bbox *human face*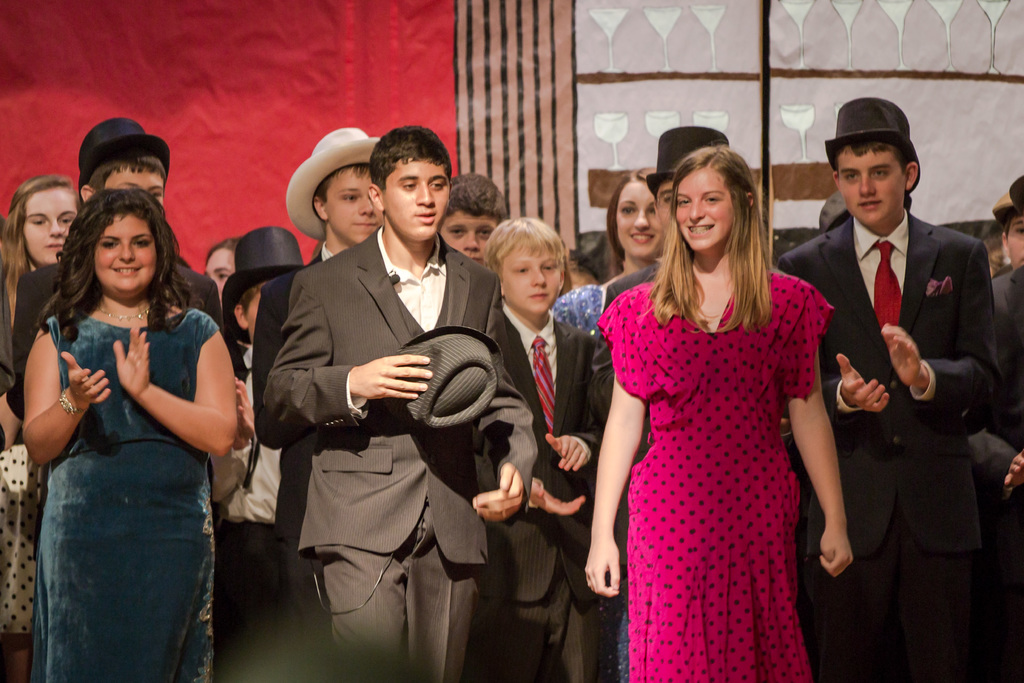
bbox=(90, 213, 158, 299)
